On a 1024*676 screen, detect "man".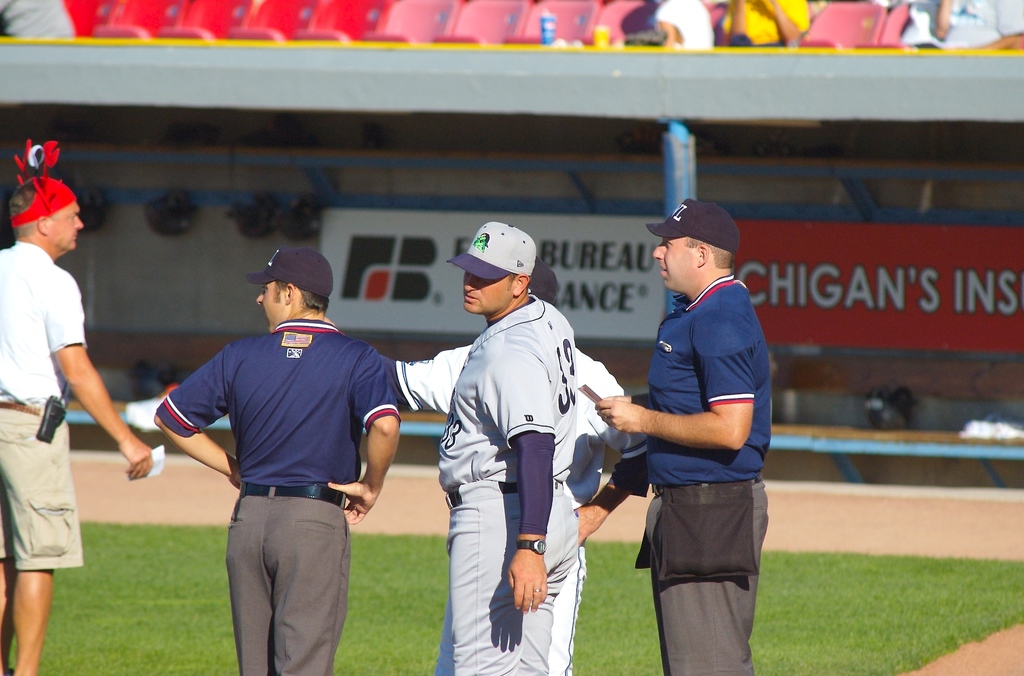
[x1=148, y1=248, x2=399, y2=675].
